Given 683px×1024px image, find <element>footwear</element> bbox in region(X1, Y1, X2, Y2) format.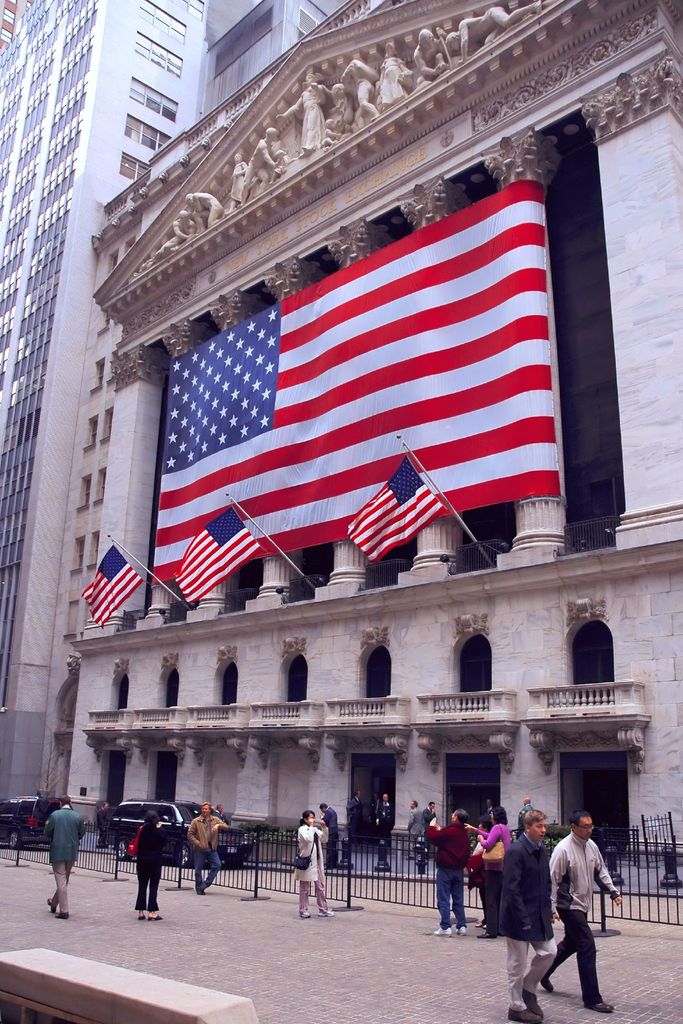
region(299, 908, 314, 923).
